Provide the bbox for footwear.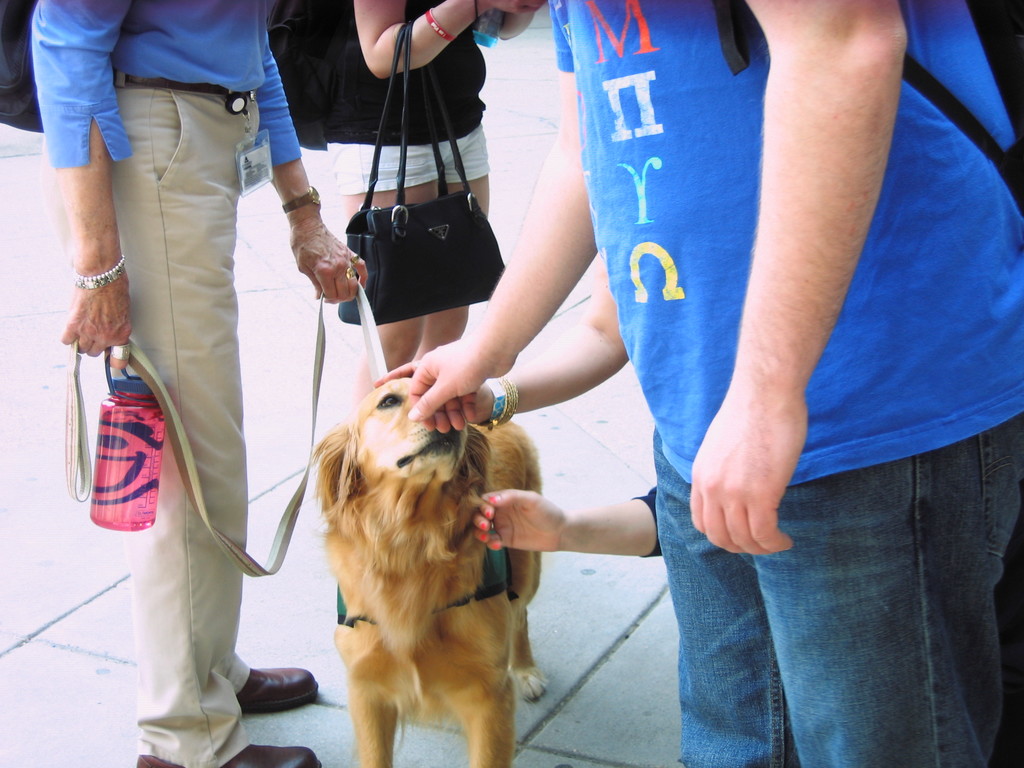
[left=230, top=660, right=328, bottom=717].
